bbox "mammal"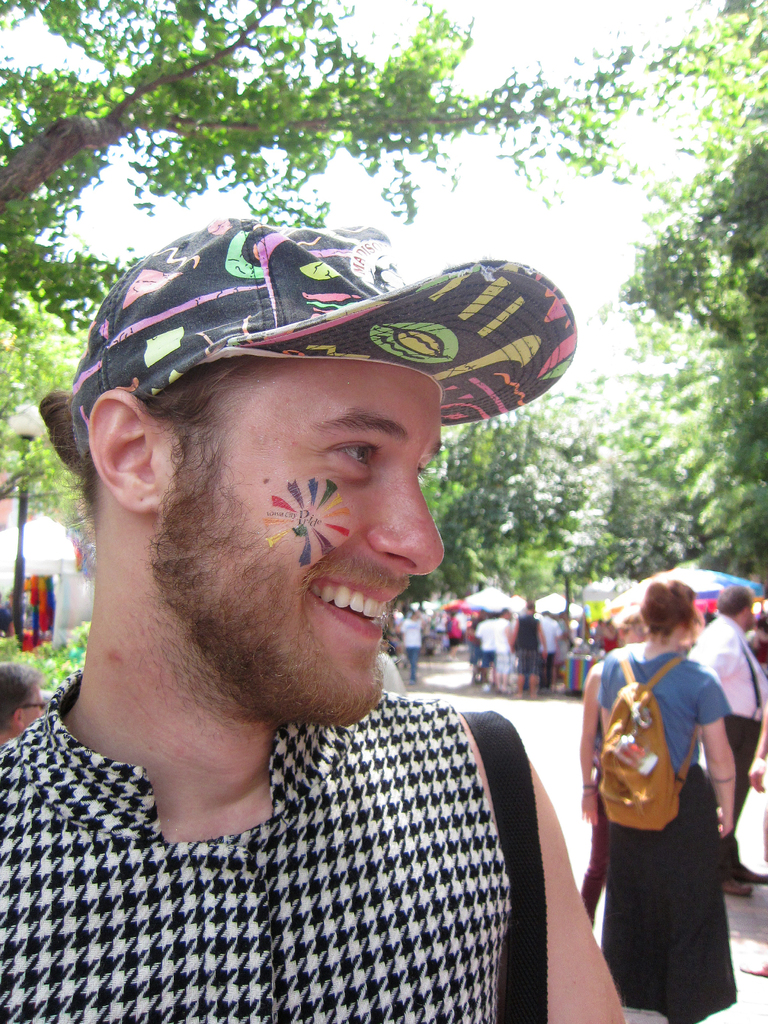
[691, 581, 767, 901]
